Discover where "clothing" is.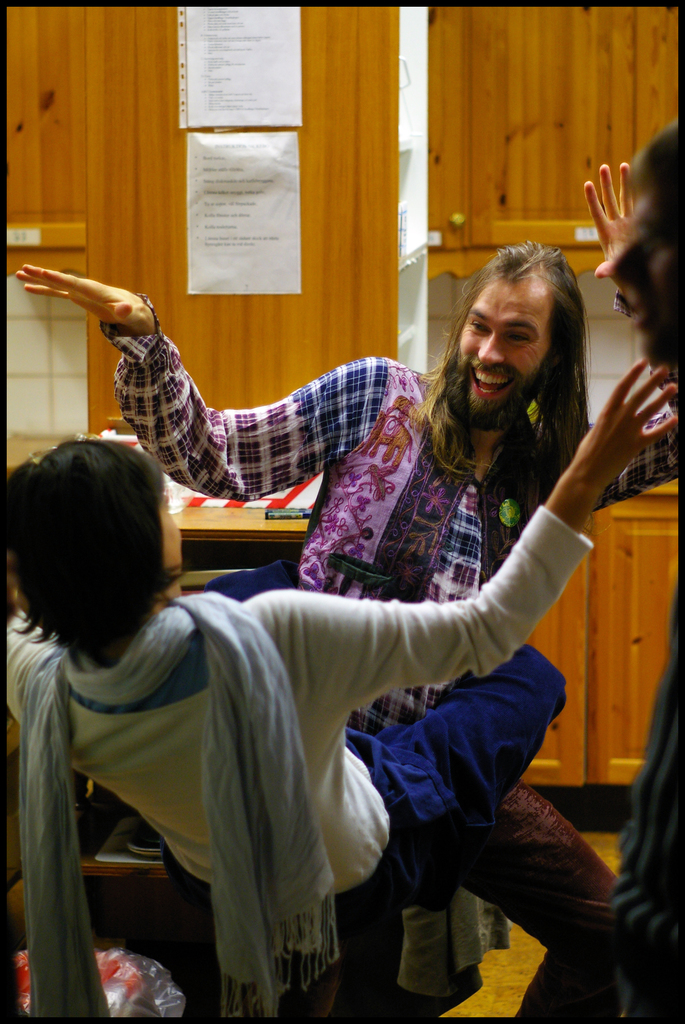
Discovered at {"left": 0, "top": 487, "right": 592, "bottom": 1023}.
